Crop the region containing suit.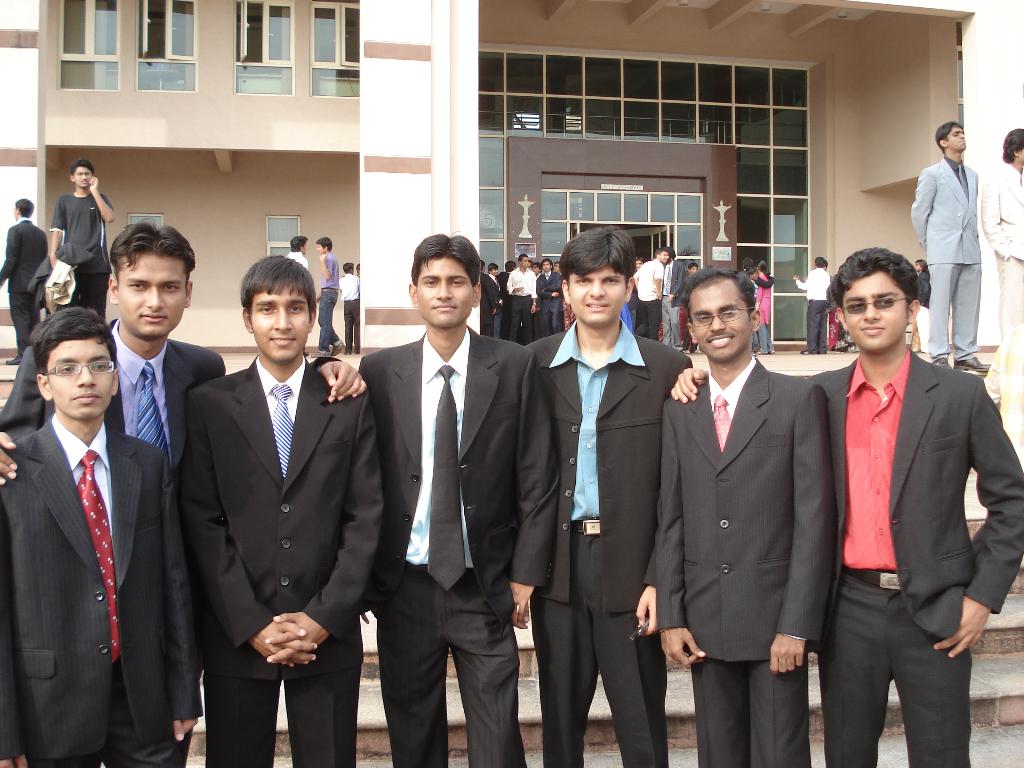
Crop region: (527, 318, 693, 767).
